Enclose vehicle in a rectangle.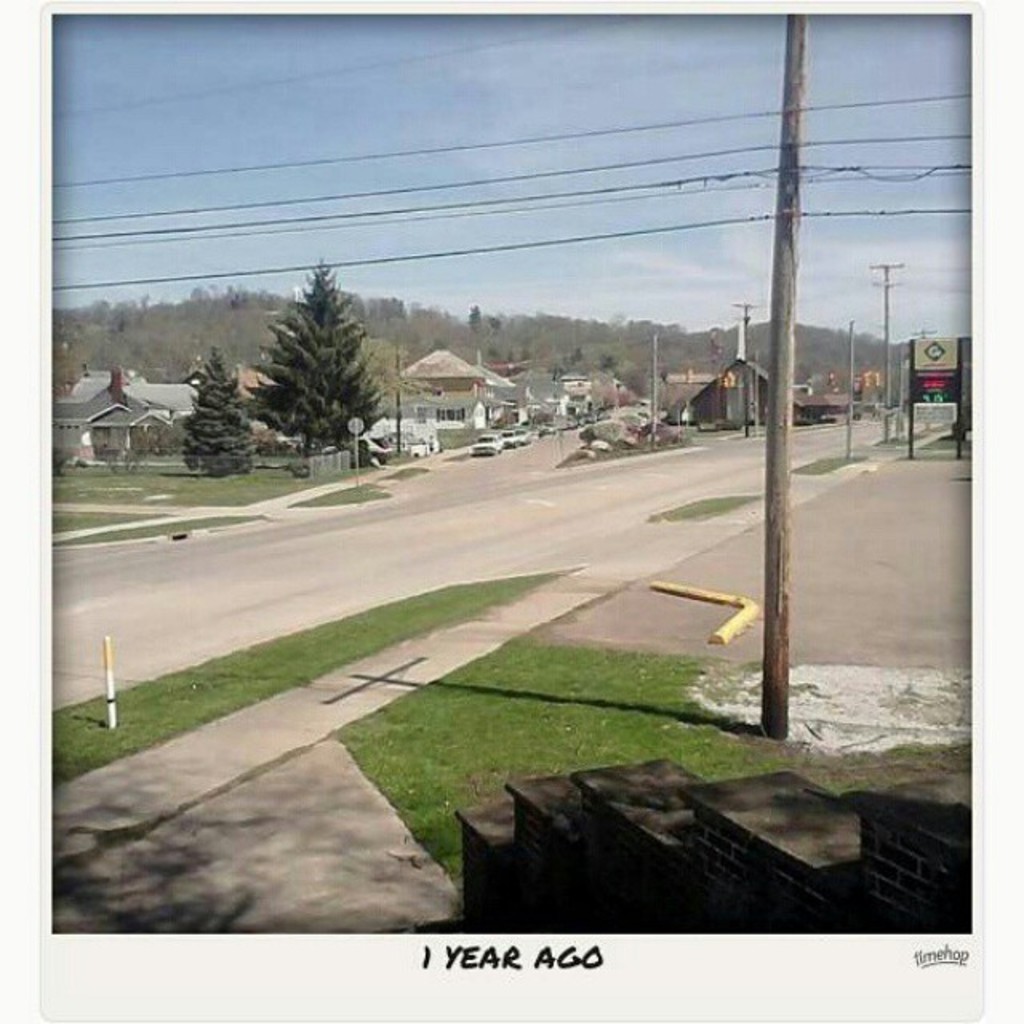
472,432,499,456.
